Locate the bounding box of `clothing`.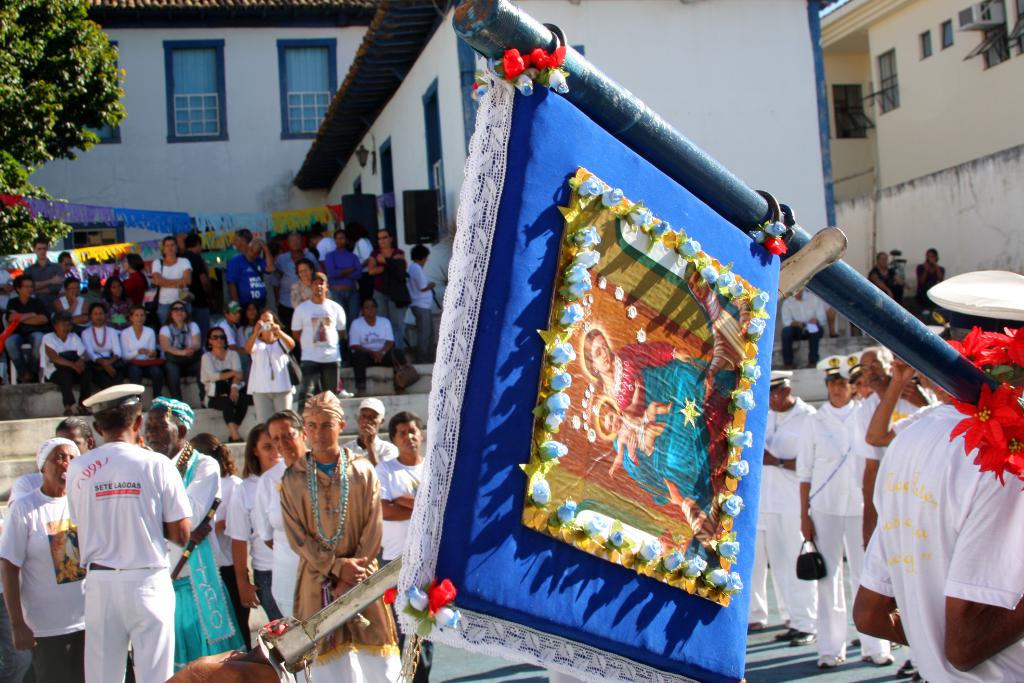
Bounding box: bbox(787, 394, 886, 664).
